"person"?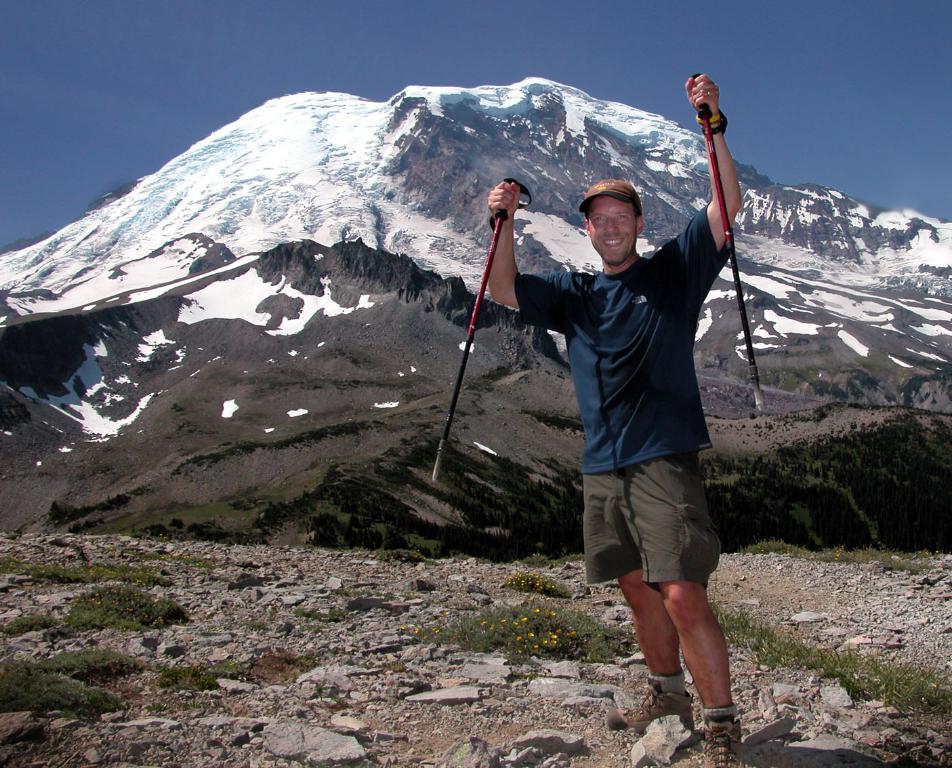
bbox=[541, 82, 734, 731]
